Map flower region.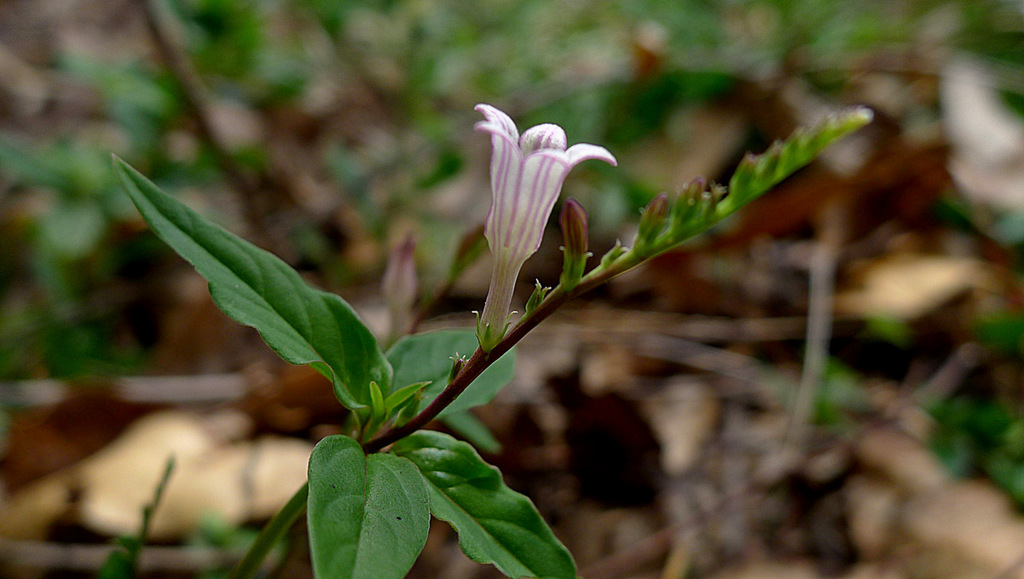
Mapped to [455, 106, 620, 320].
